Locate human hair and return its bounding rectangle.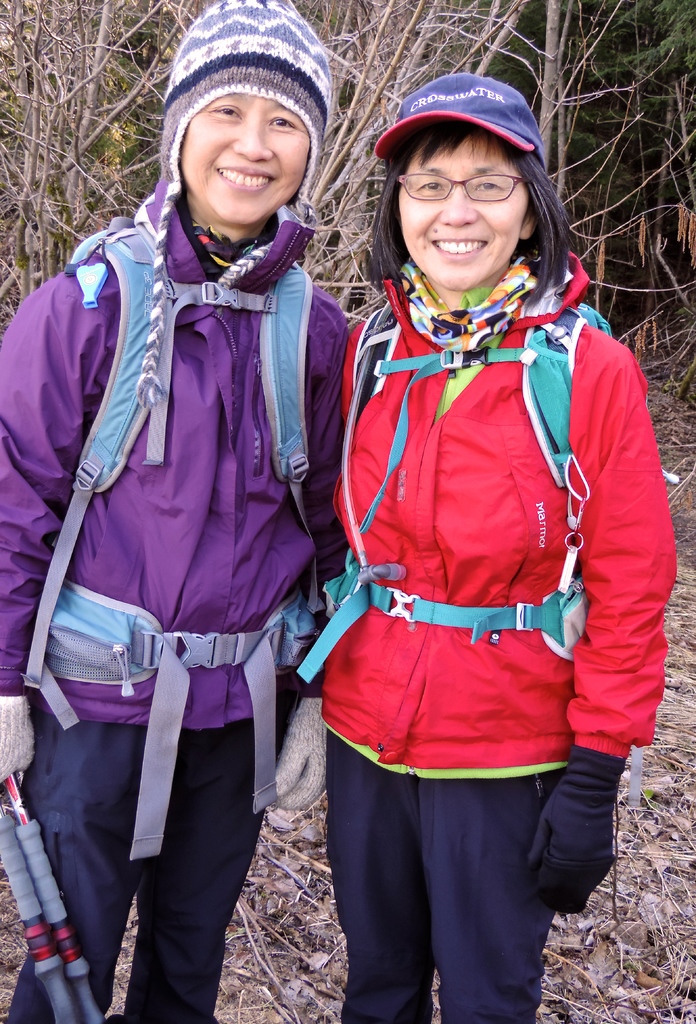
{"left": 364, "top": 115, "right": 574, "bottom": 283}.
